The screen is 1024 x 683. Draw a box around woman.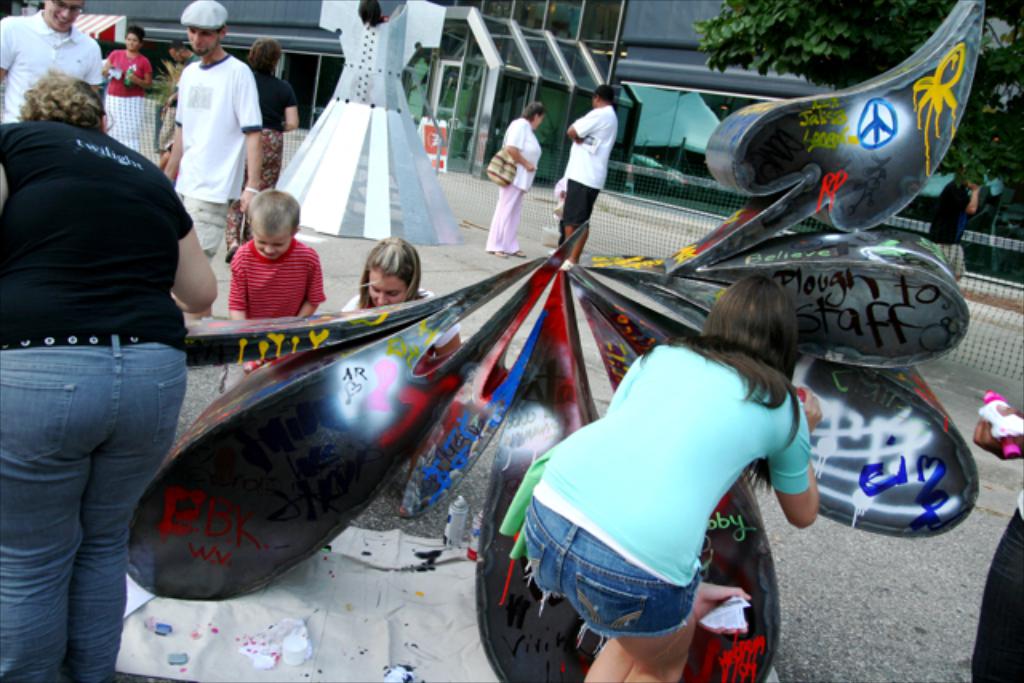
{"x1": 2, "y1": 37, "x2": 218, "y2": 673}.
